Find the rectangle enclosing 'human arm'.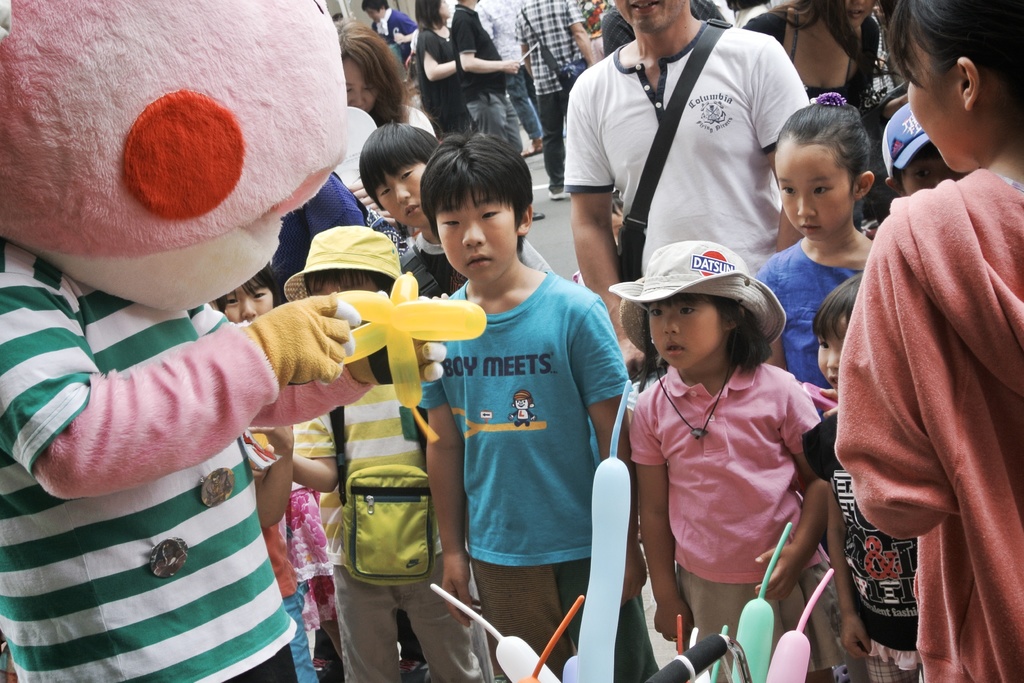
rect(756, 42, 824, 258).
